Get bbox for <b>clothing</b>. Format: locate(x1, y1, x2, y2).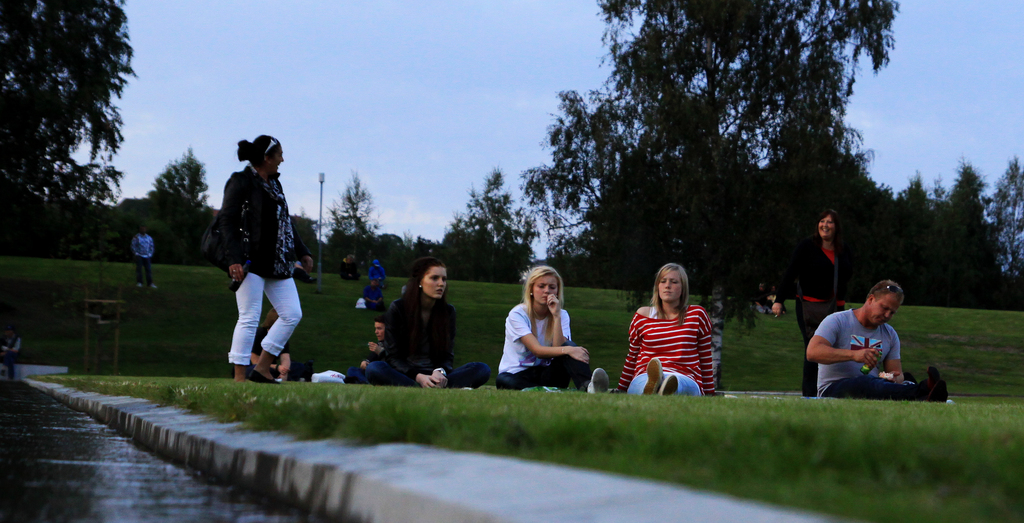
locate(215, 166, 304, 365).
